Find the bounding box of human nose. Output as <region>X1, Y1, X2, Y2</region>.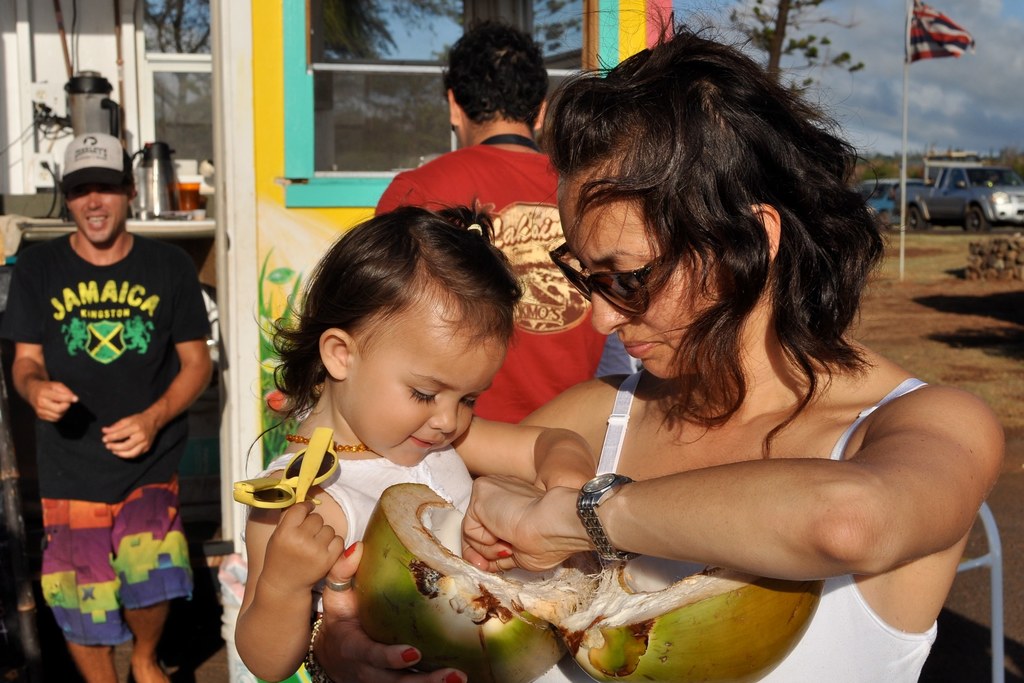
<region>86, 188, 104, 209</region>.
